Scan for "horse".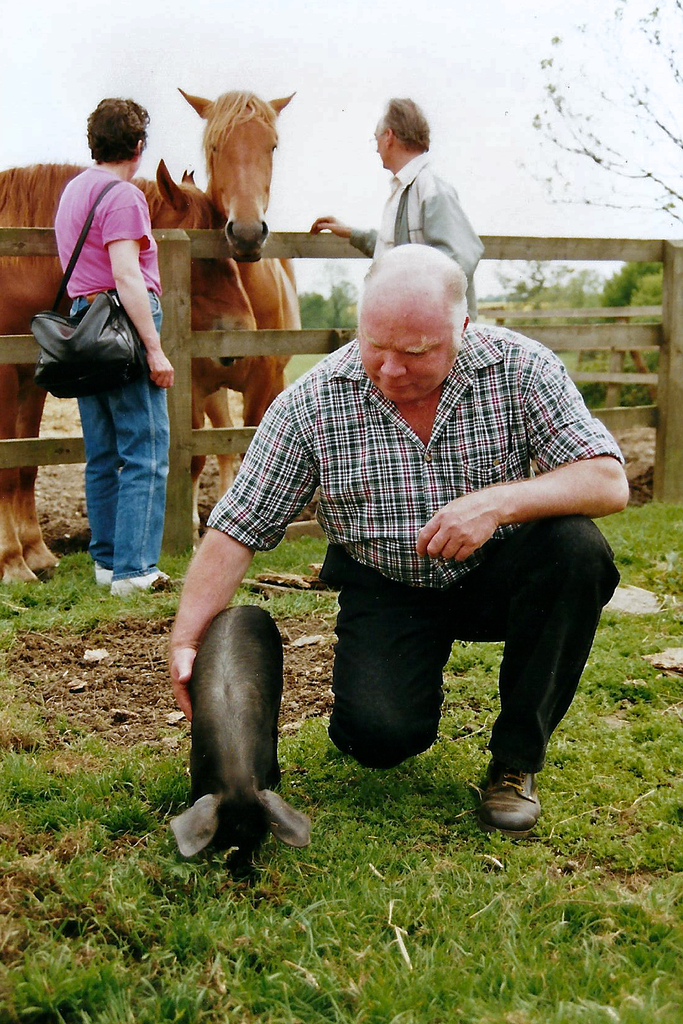
Scan result: rect(176, 83, 295, 499).
